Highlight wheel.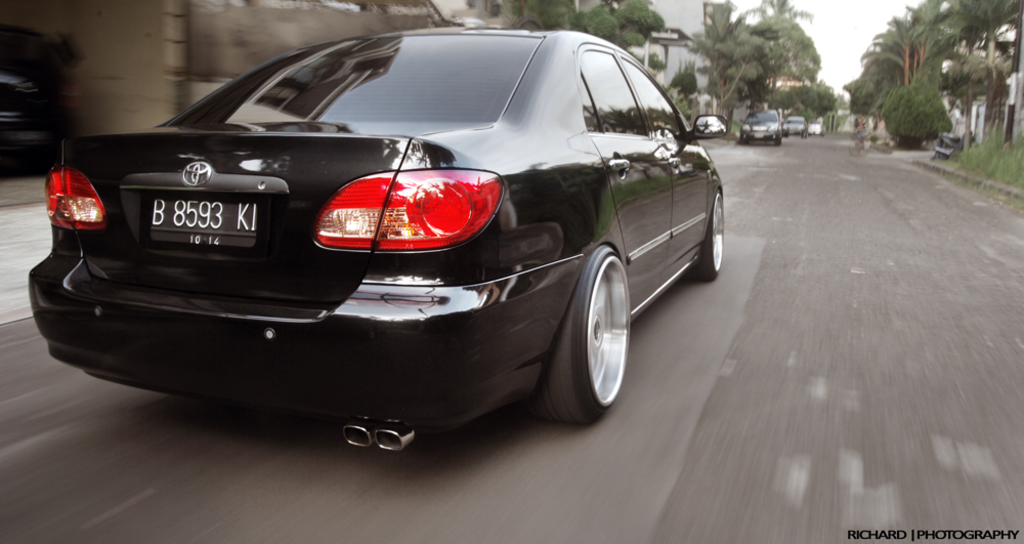
Highlighted region: rect(689, 191, 723, 284).
